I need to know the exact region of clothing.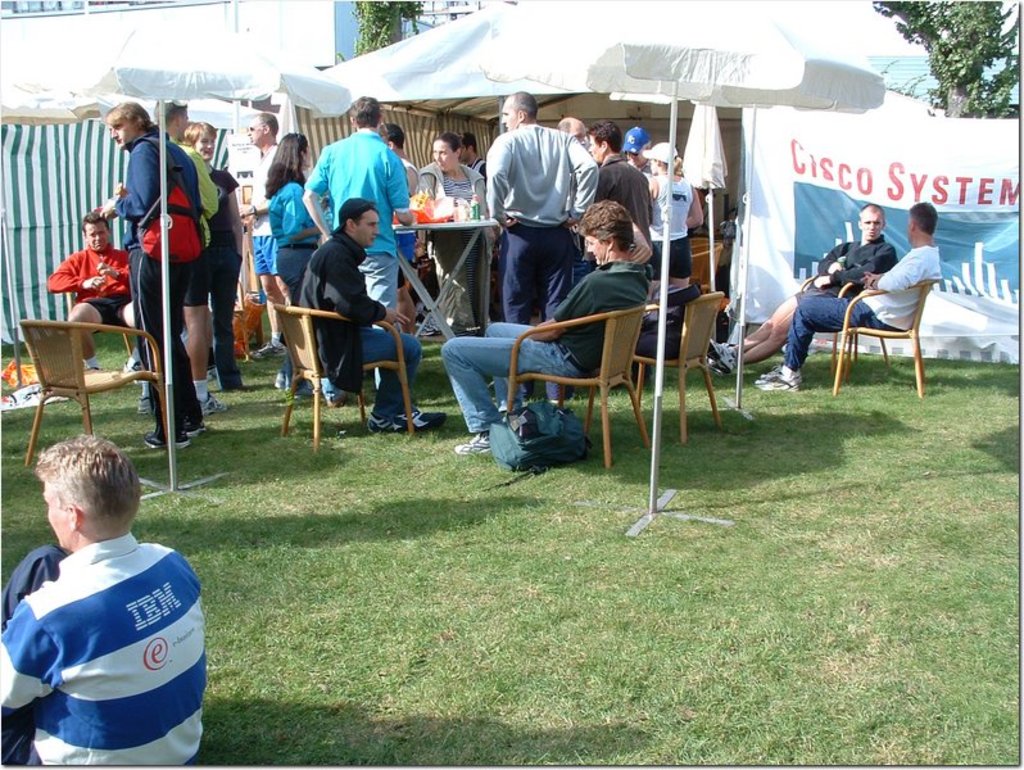
Region: left=266, top=173, right=322, bottom=309.
